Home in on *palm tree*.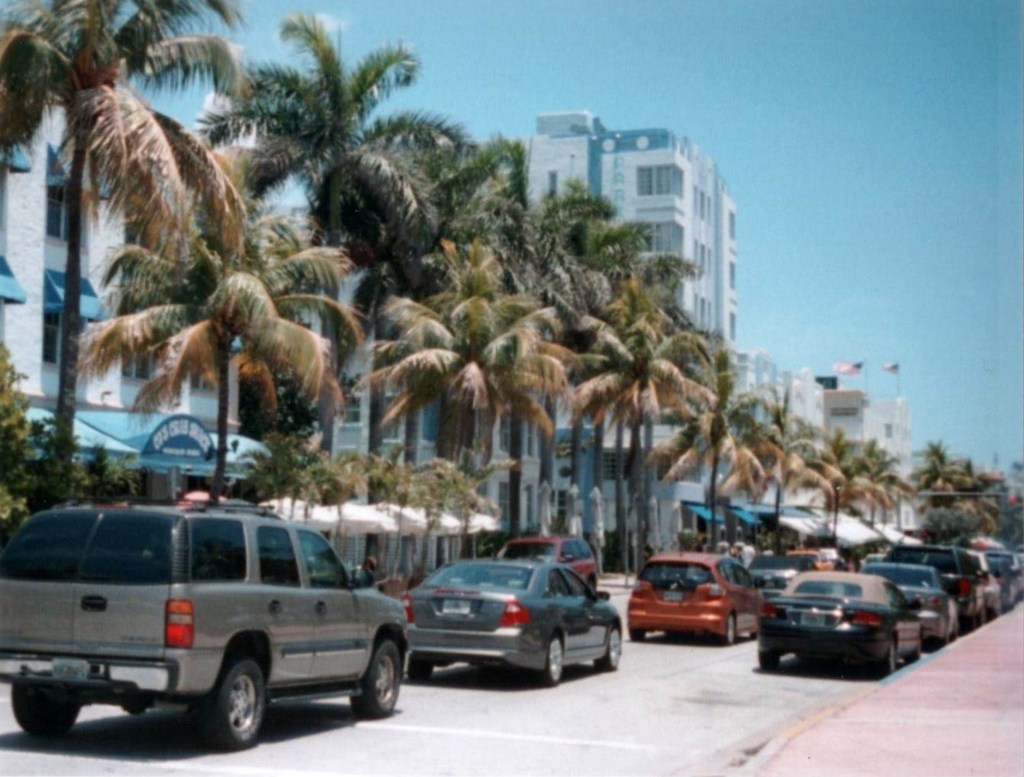
Homed in at <bbox>762, 398, 834, 555</bbox>.
